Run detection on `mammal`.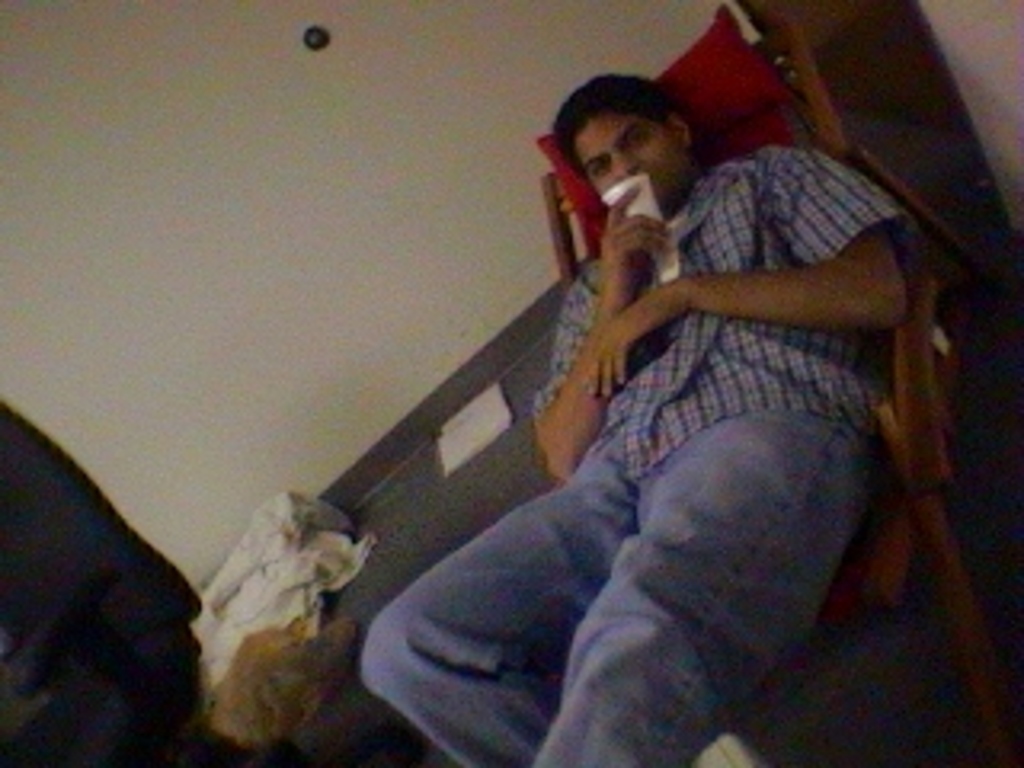
Result: 0/394/218/765.
